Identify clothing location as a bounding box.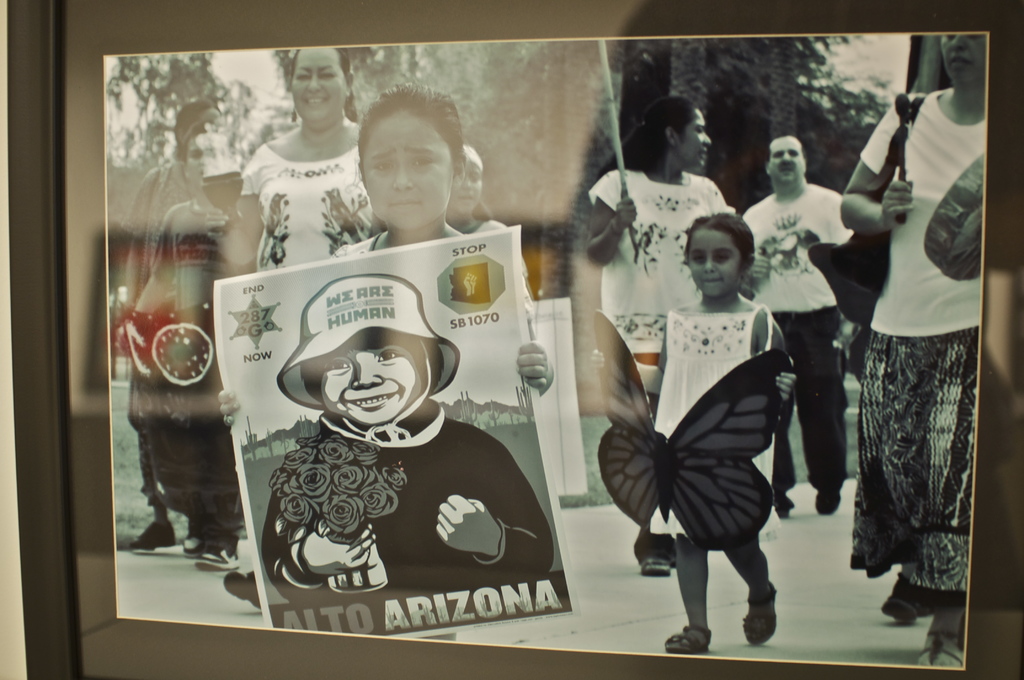
pyautogui.locateOnScreen(633, 293, 774, 546).
